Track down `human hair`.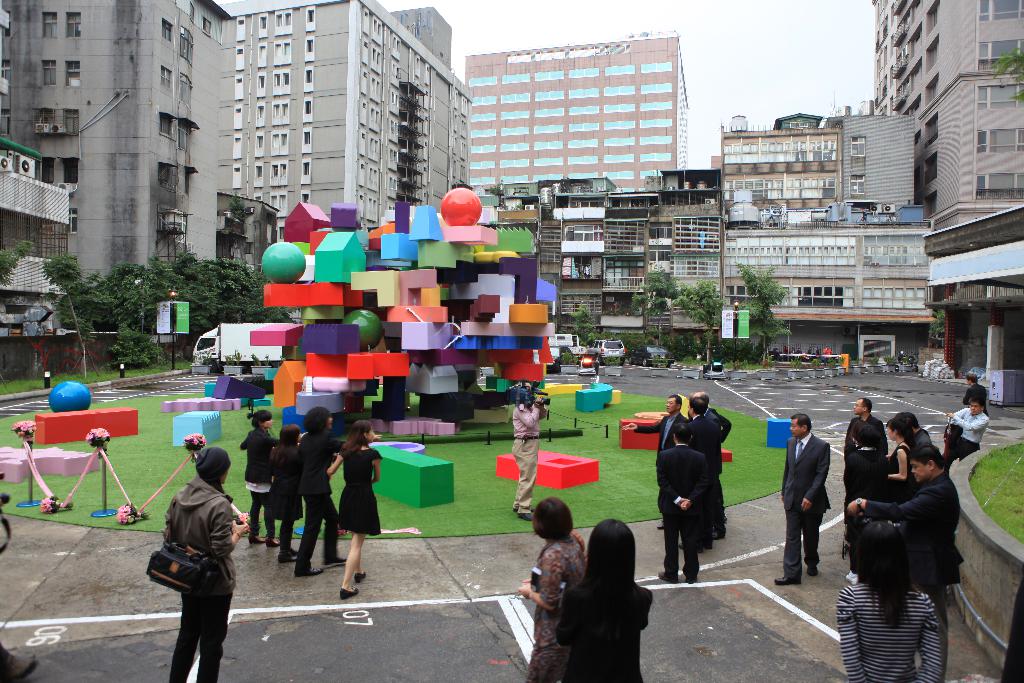
Tracked to 517, 377, 531, 386.
